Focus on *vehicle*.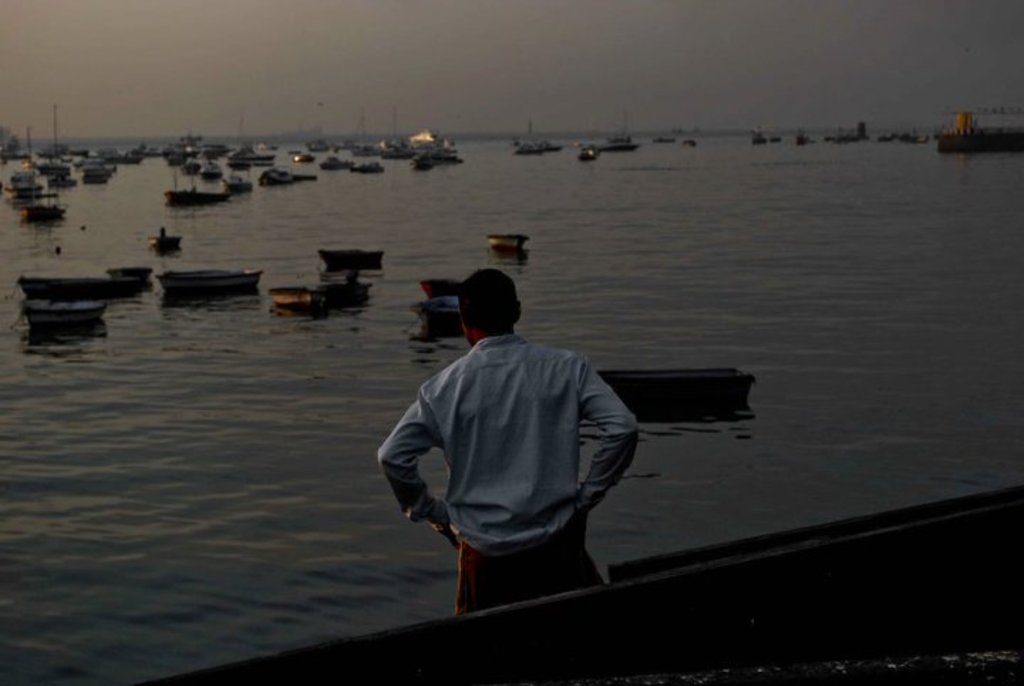
Focused at {"x1": 484, "y1": 233, "x2": 528, "y2": 253}.
